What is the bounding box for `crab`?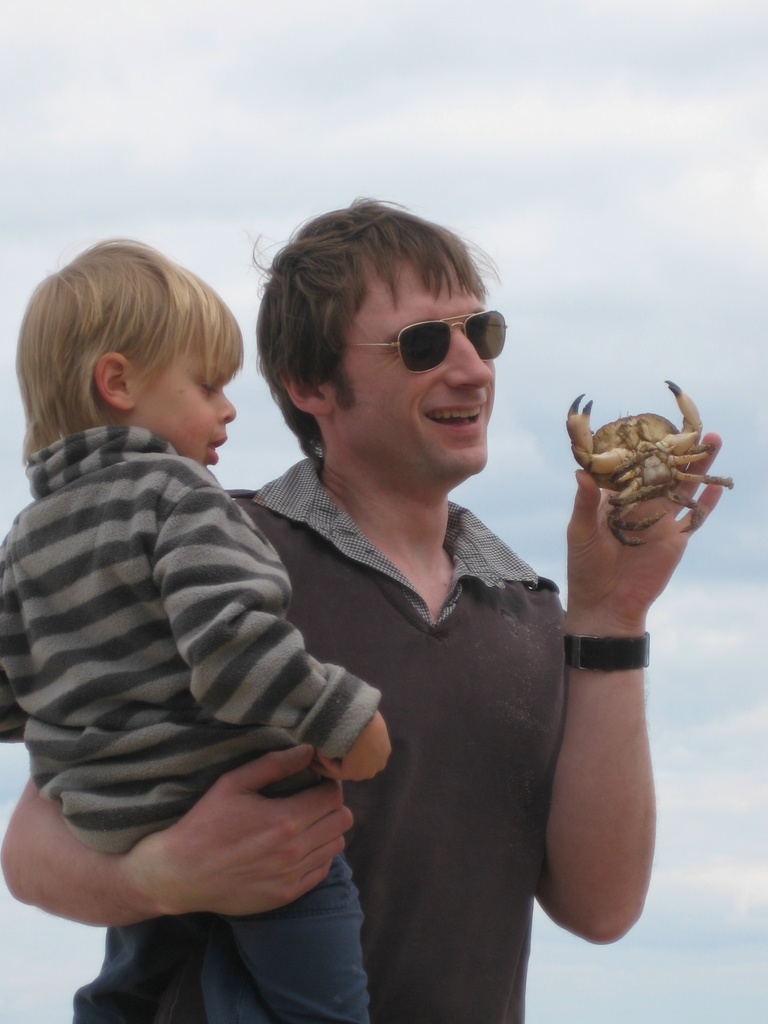
[570,388,732,548].
